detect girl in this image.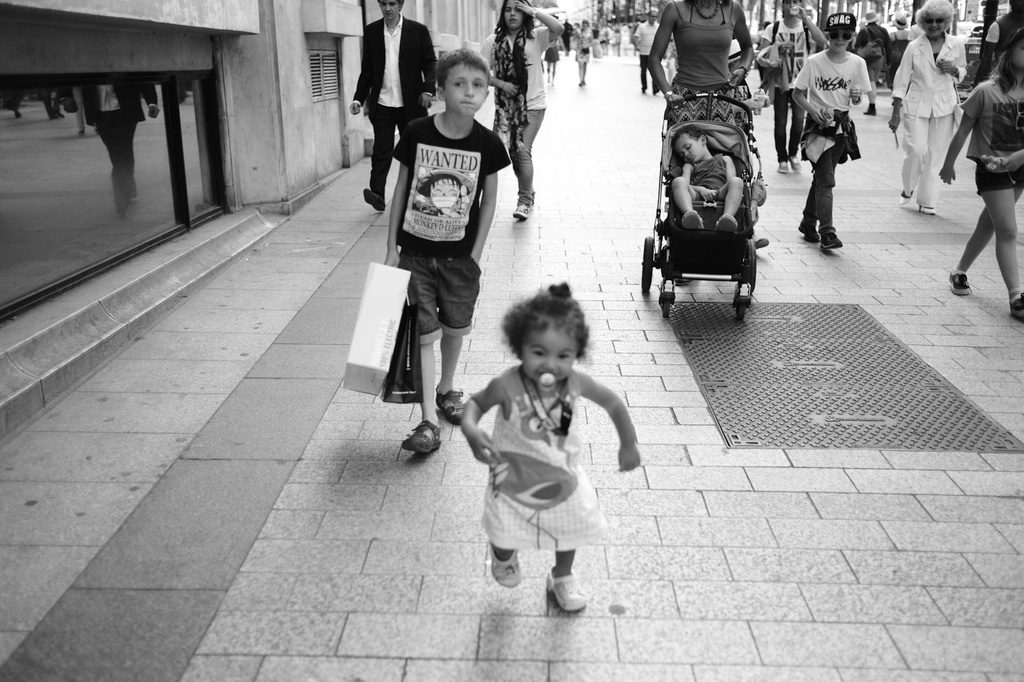
Detection: bbox(477, 0, 563, 218).
